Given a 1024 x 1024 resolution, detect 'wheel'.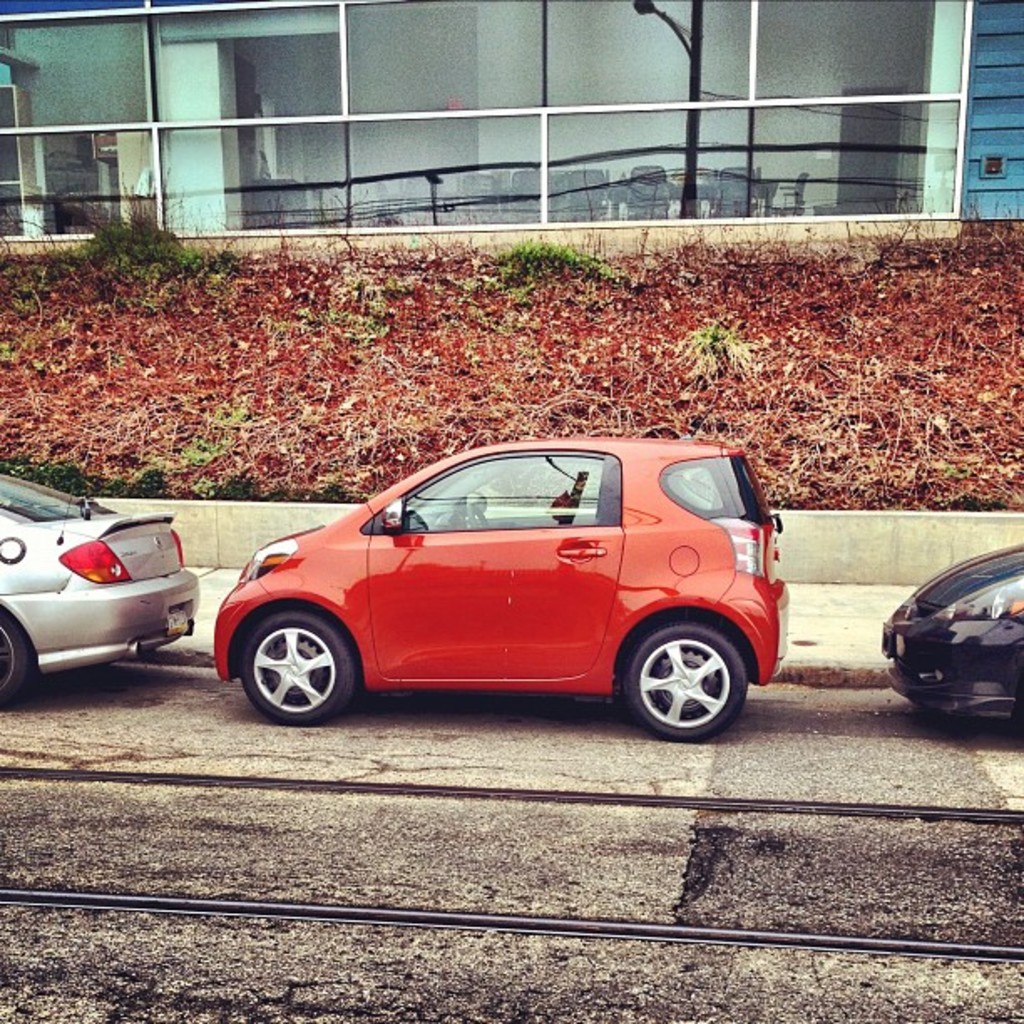
[2, 611, 38, 706].
